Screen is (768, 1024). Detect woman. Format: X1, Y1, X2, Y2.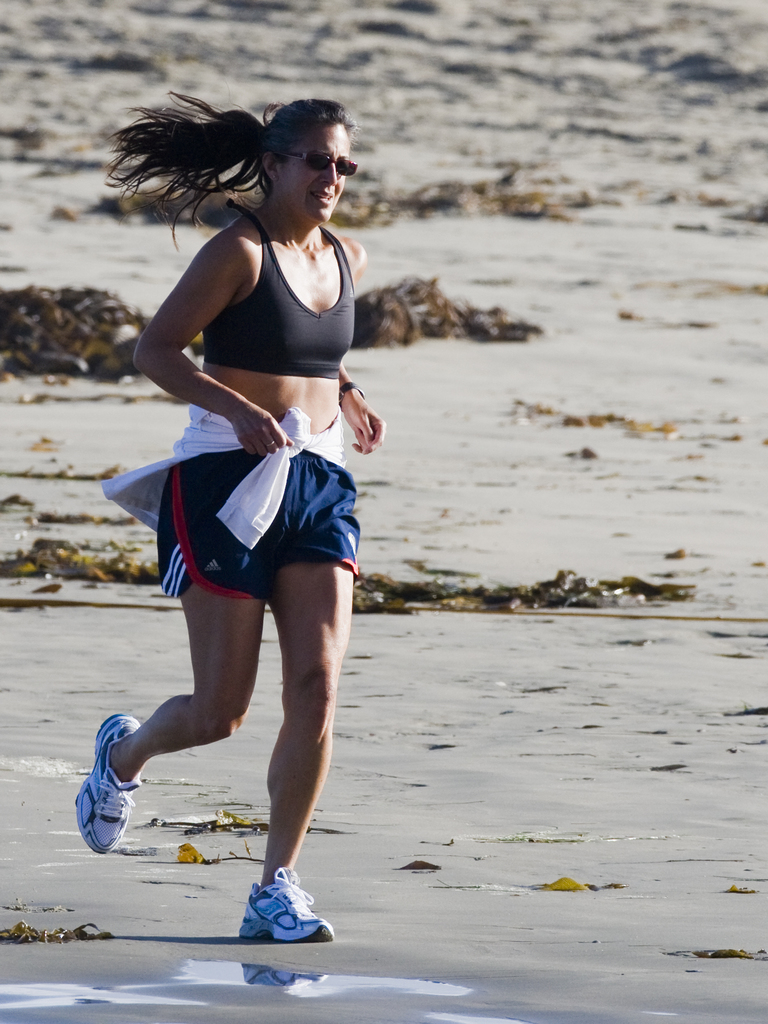
93, 75, 403, 947.
